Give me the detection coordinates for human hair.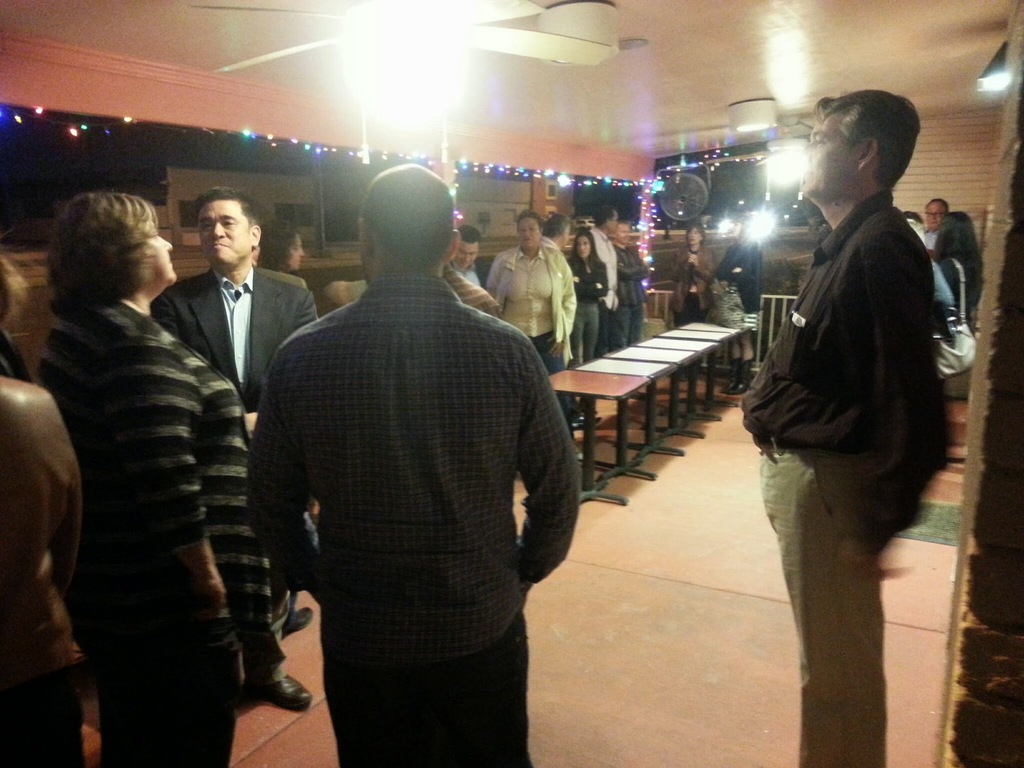
(455,224,481,243).
